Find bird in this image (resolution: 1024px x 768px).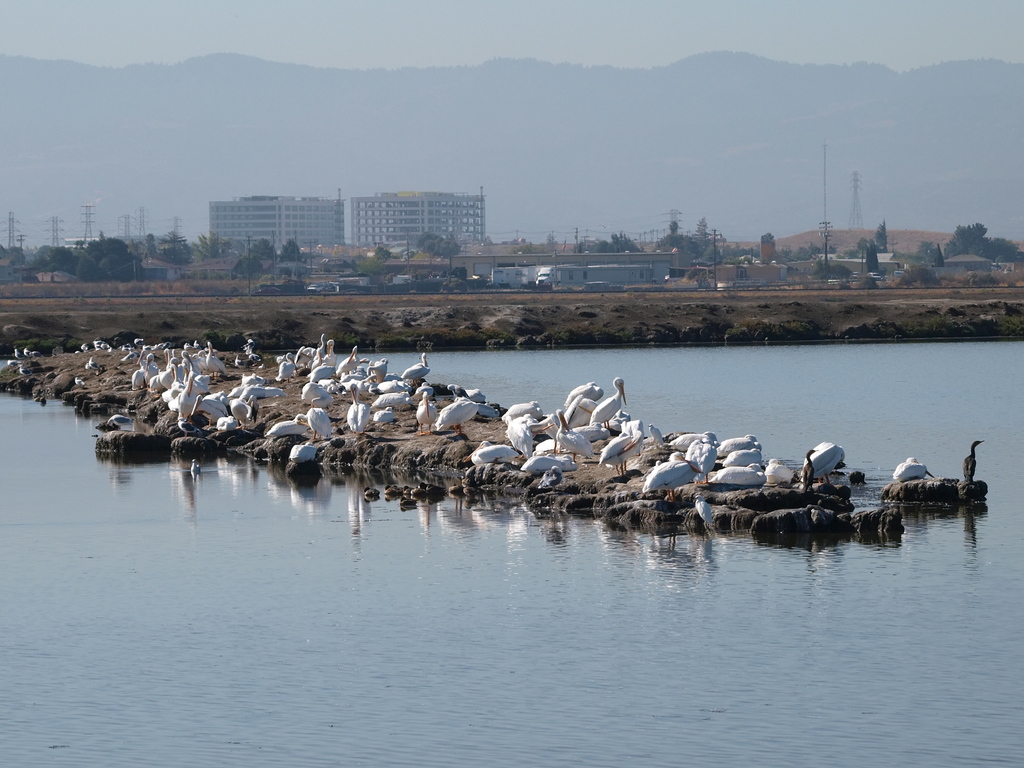
x1=294, y1=405, x2=335, y2=441.
